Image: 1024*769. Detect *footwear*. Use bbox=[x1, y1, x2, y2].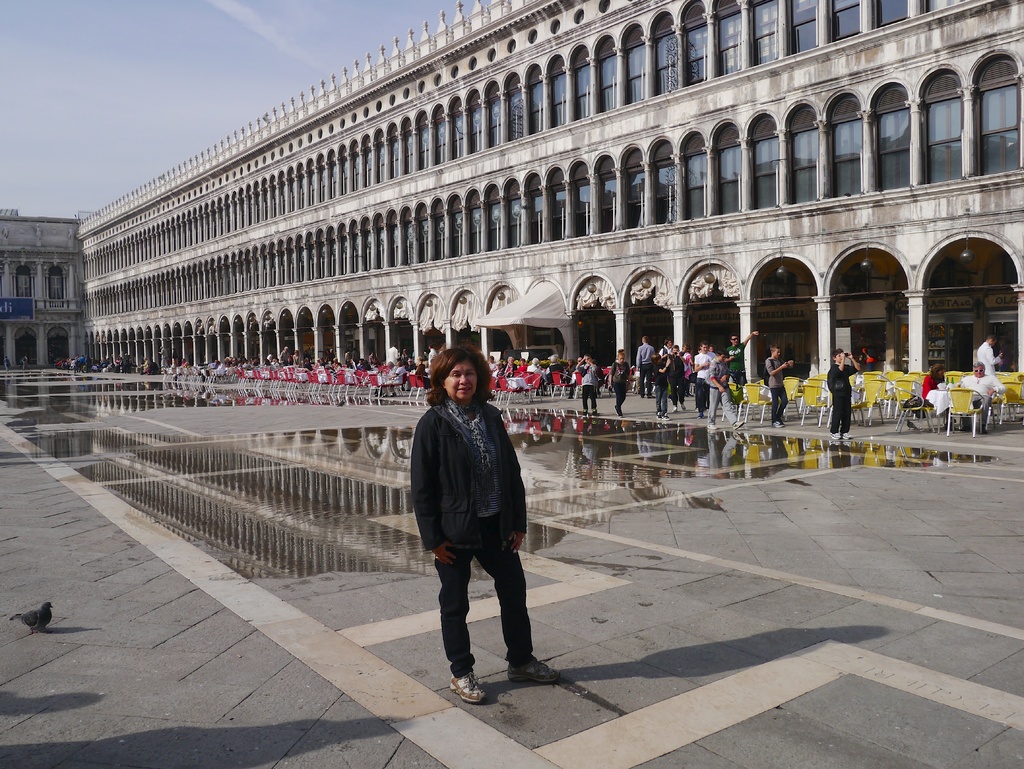
bbox=[733, 421, 744, 428].
